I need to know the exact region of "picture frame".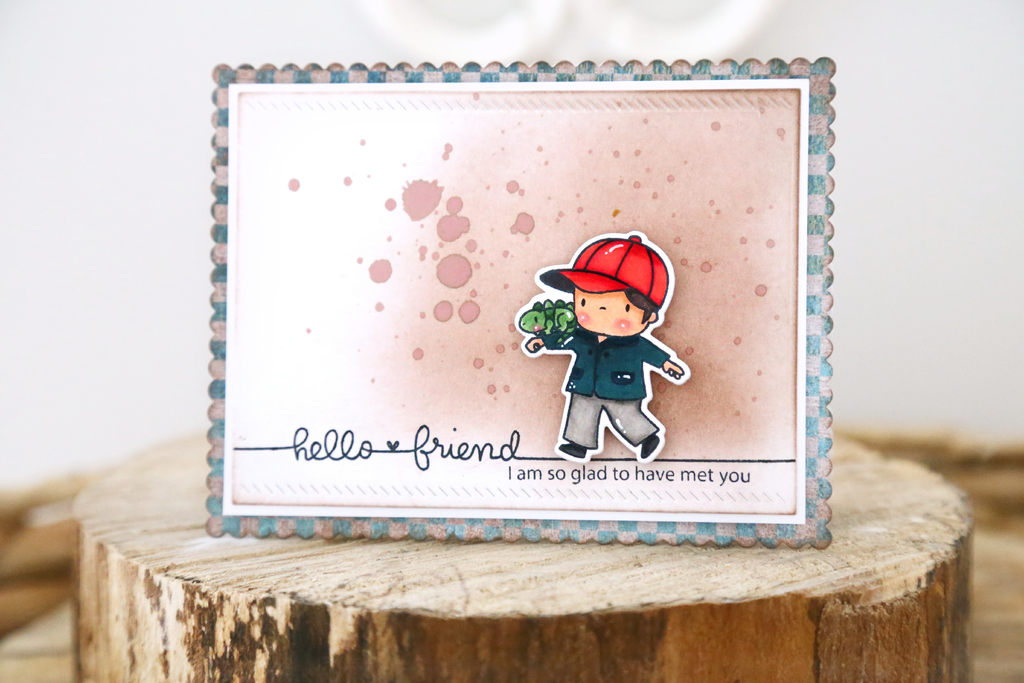
Region: [211, 63, 835, 556].
